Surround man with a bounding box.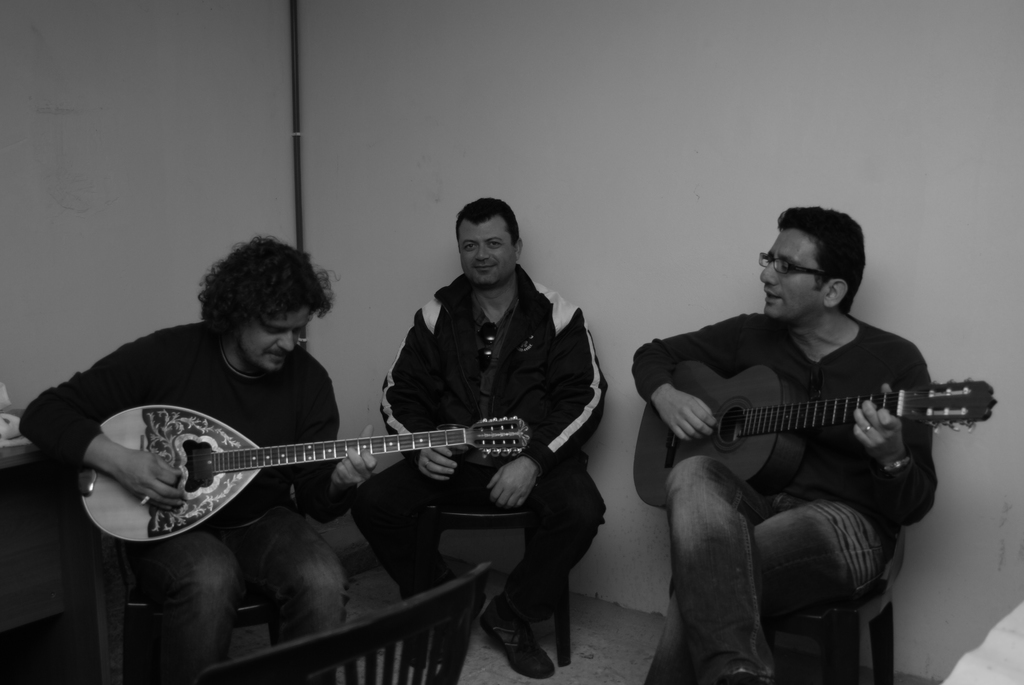
select_region(630, 205, 935, 684).
